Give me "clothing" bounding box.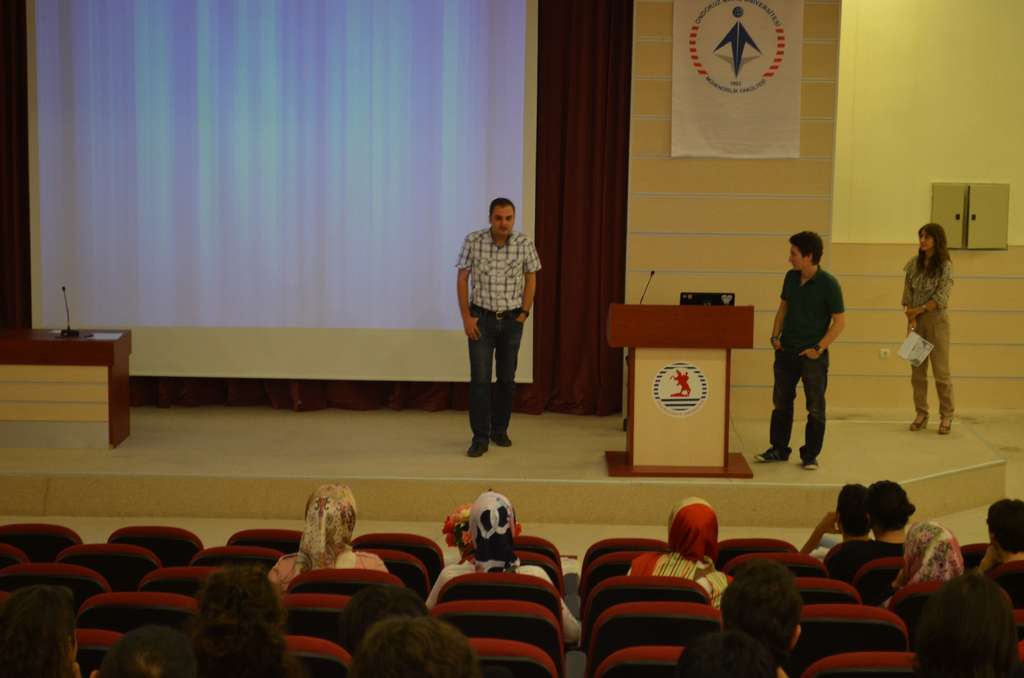
(982,561,1023,608).
